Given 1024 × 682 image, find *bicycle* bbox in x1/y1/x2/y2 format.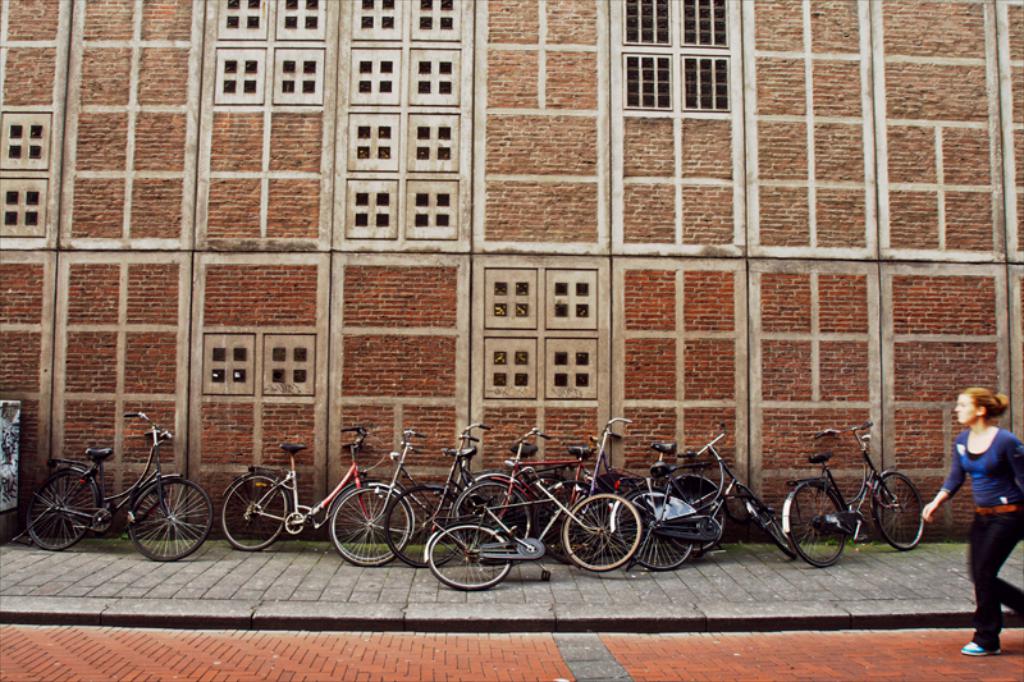
212/422/412/564.
